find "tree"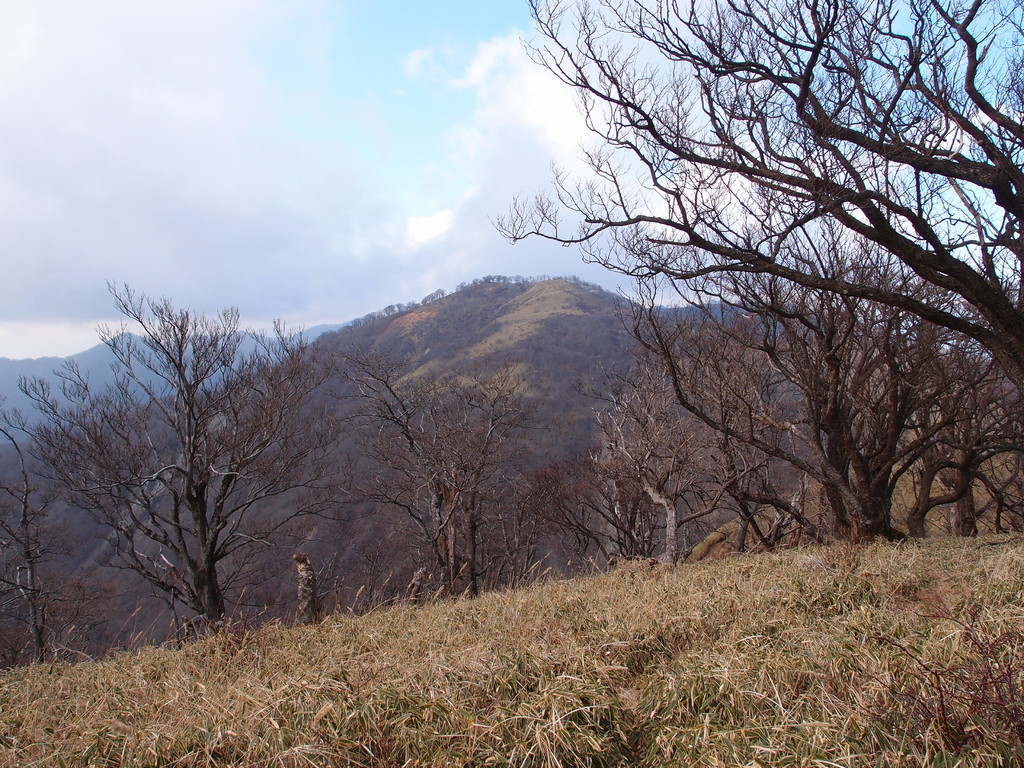
<box>610,183,1023,552</box>
